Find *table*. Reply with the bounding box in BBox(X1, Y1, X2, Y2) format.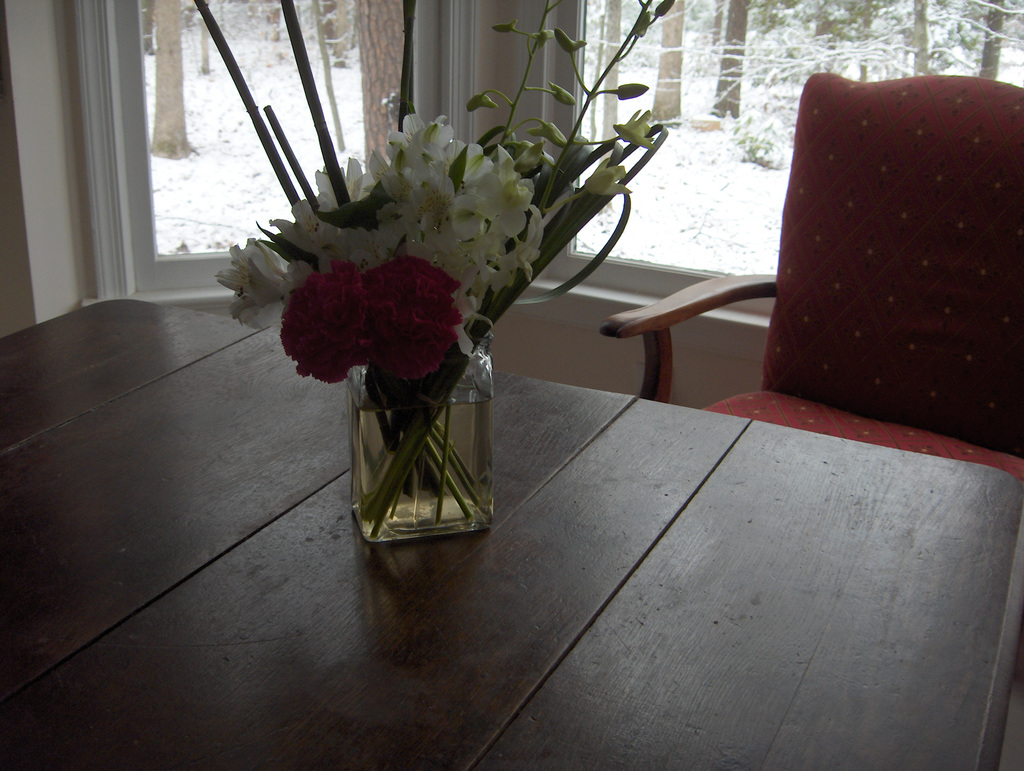
BBox(1, 298, 1023, 770).
